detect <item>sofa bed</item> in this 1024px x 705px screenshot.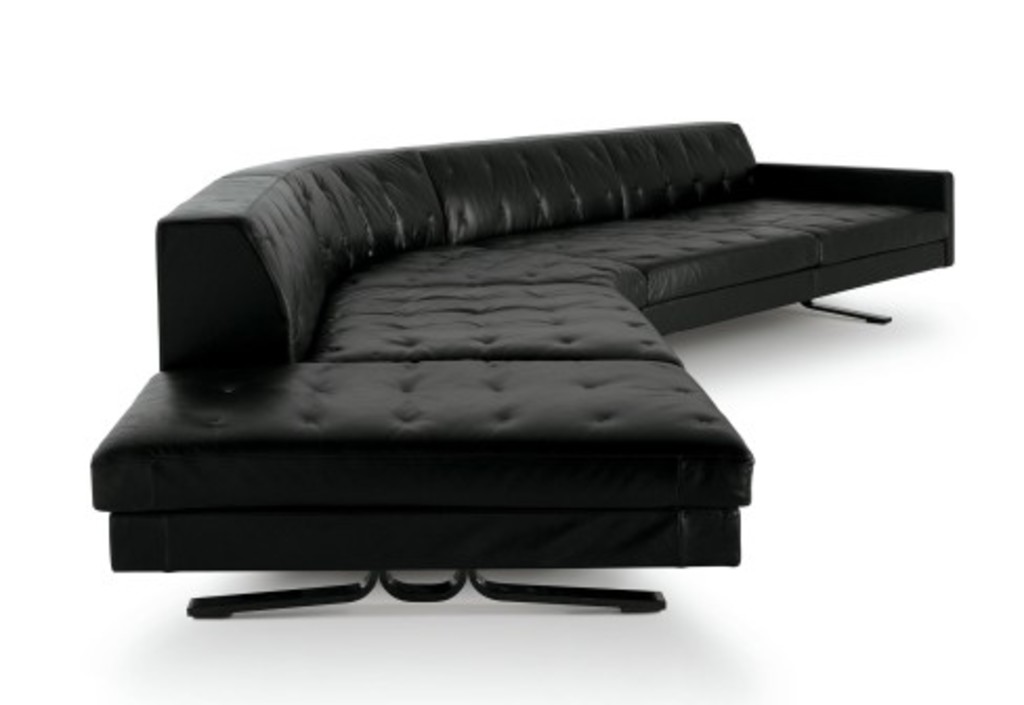
Detection: (left=86, top=118, right=957, bottom=619).
